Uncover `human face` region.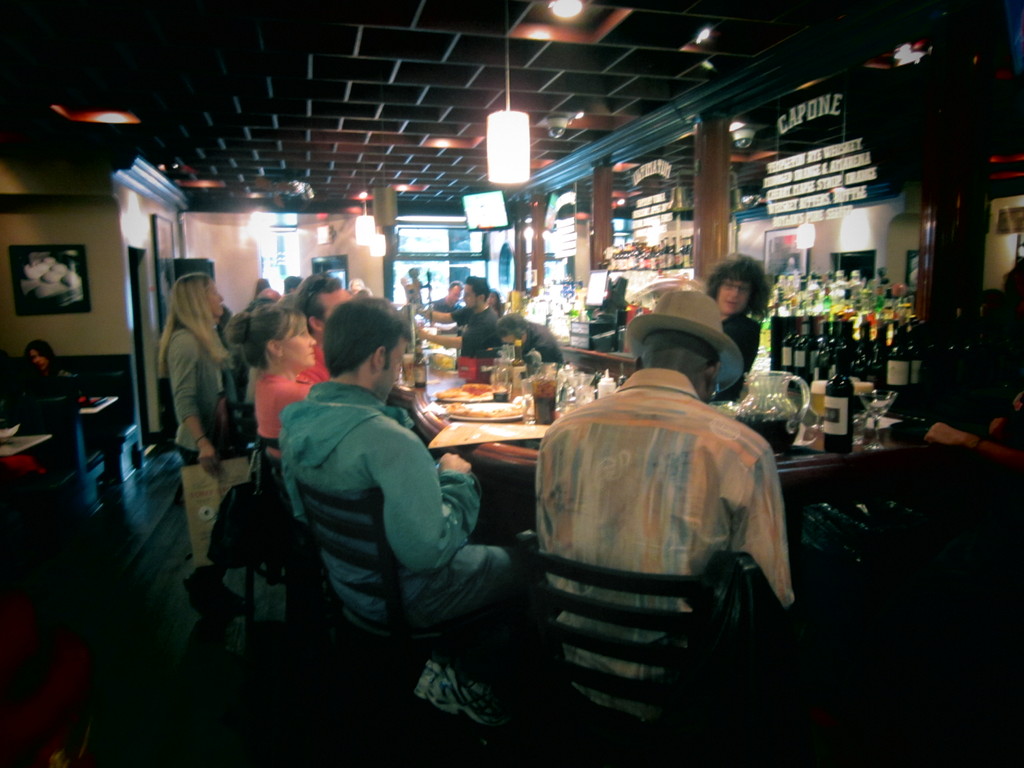
Uncovered: bbox=[385, 342, 410, 393].
